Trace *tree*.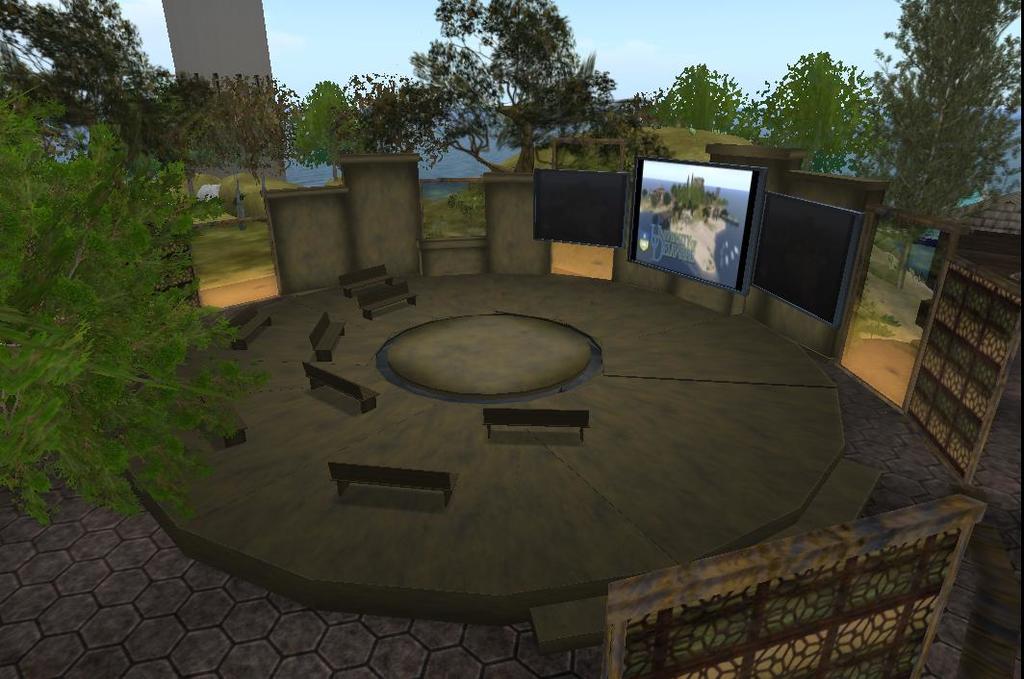
Traced to bbox(329, 0, 630, 197).
